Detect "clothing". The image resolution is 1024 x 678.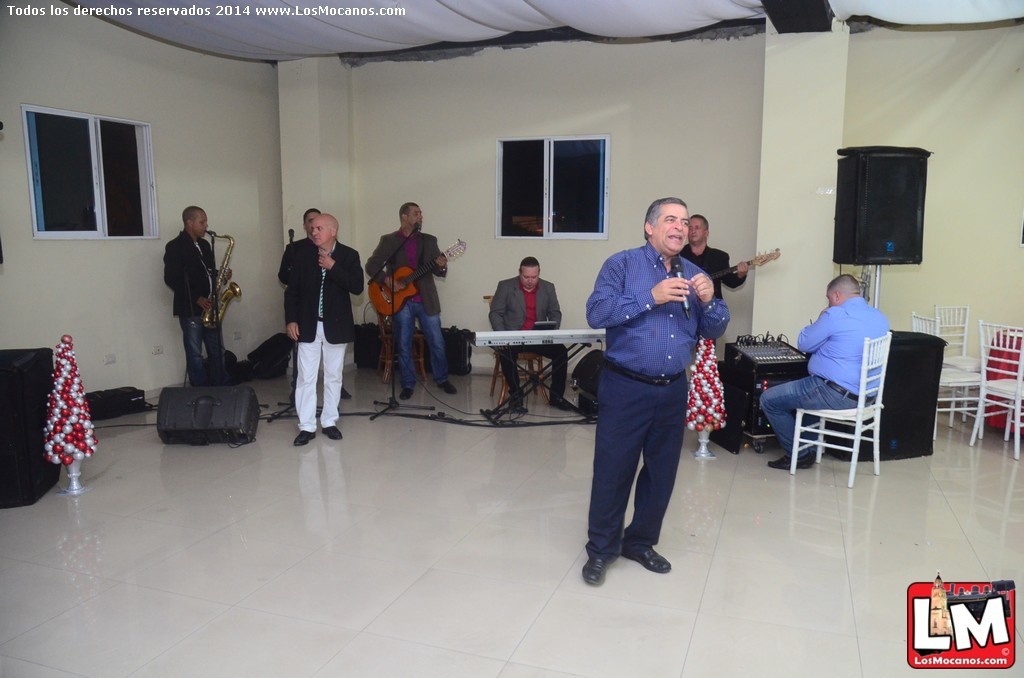
pyautogui.locateOnScreen(488, 273, 569, 394).
